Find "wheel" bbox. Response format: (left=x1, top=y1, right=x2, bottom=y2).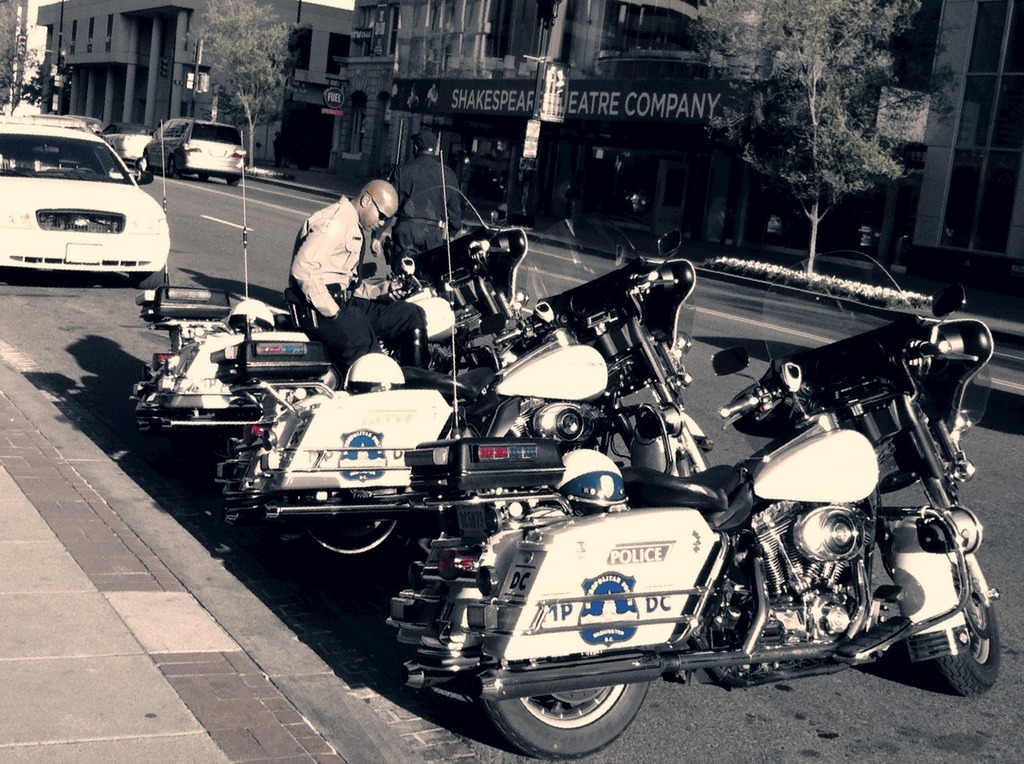
(left=129, top=268, right=164, bottom=289).
